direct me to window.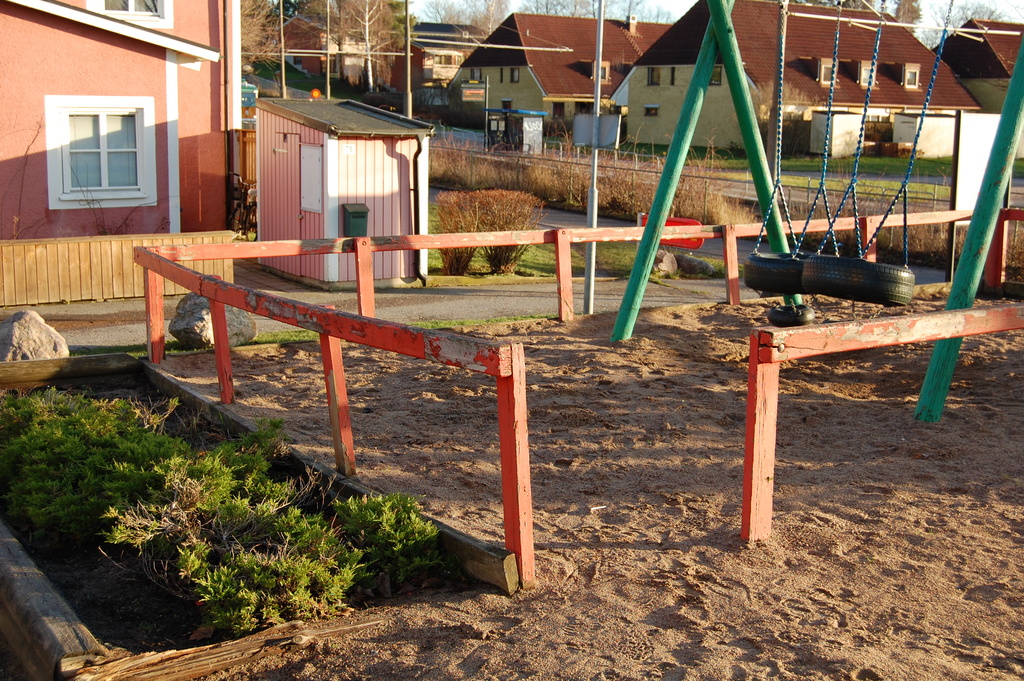
Direction: <region>820, 62, 836, 81</region>.
